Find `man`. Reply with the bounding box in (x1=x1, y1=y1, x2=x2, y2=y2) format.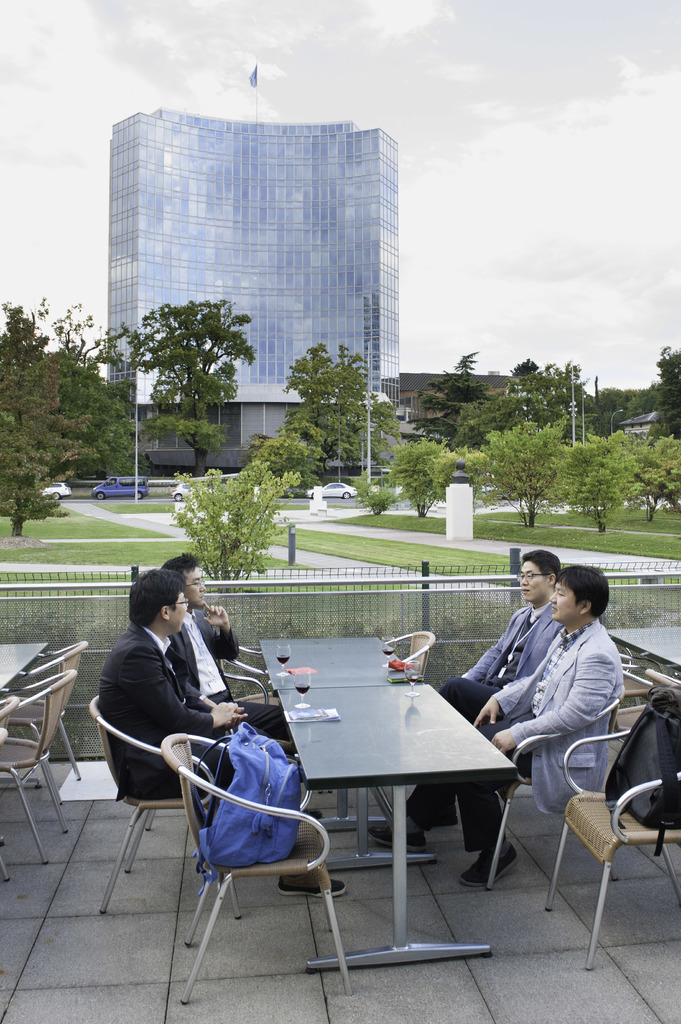
(x1=366, y1=564, x2=614, y2=892).
